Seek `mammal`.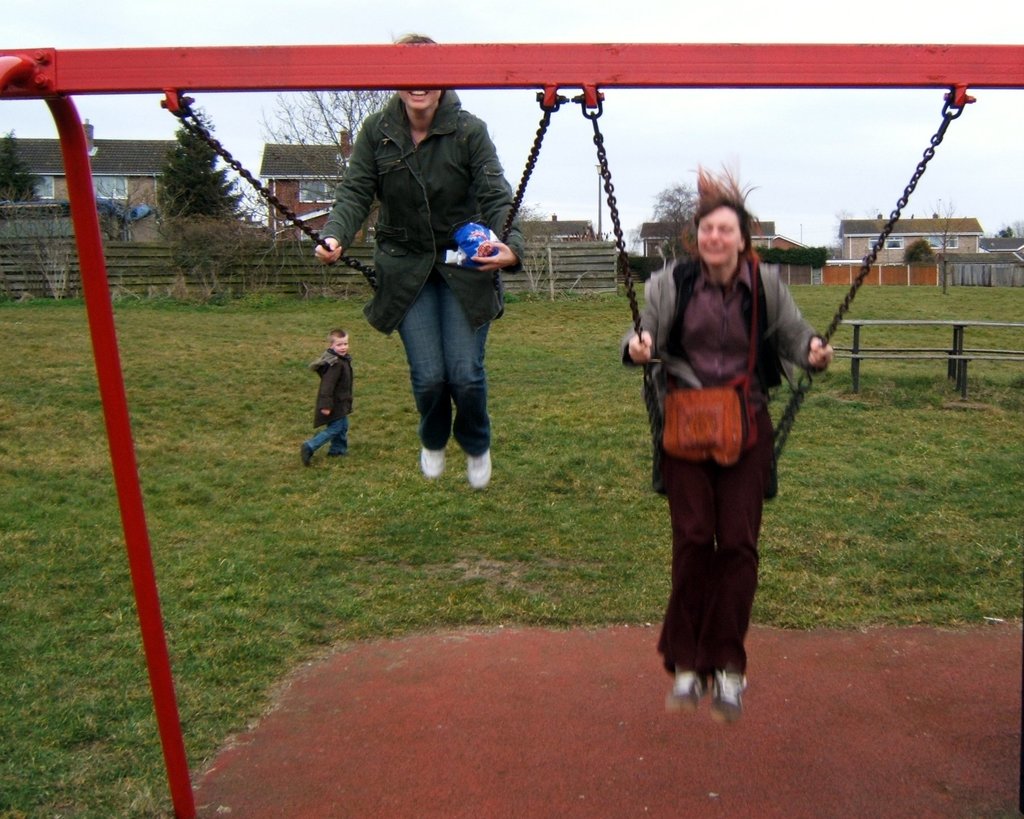
select_region(627, 133, 817, 683).
